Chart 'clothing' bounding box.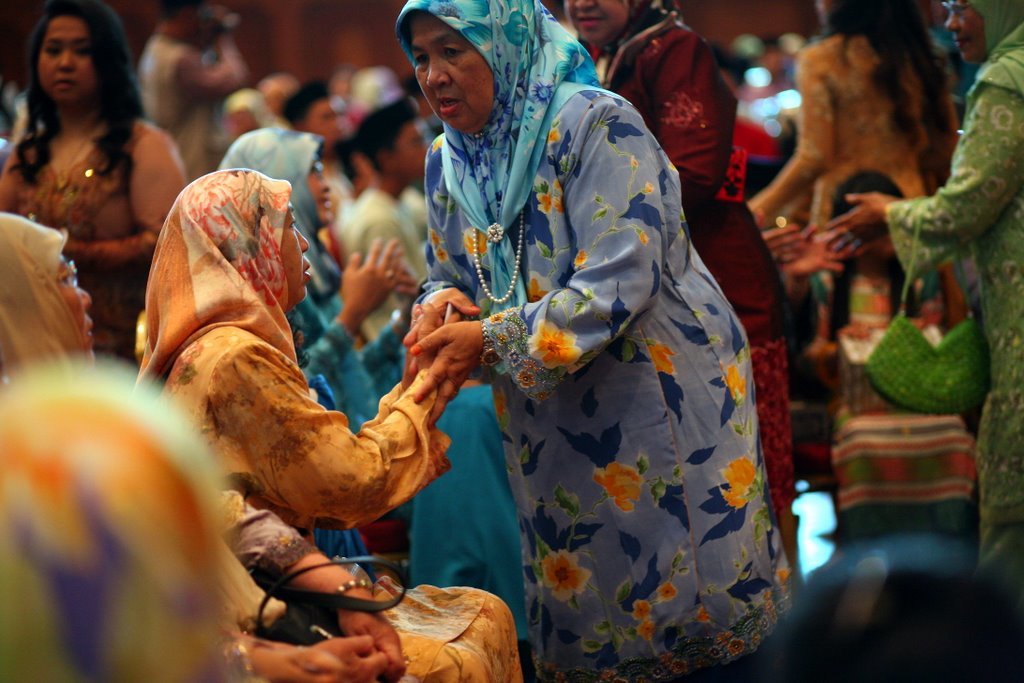
Charted: {"x1": 0, "y1": 91, "x2": 185, "y2": 372}.
